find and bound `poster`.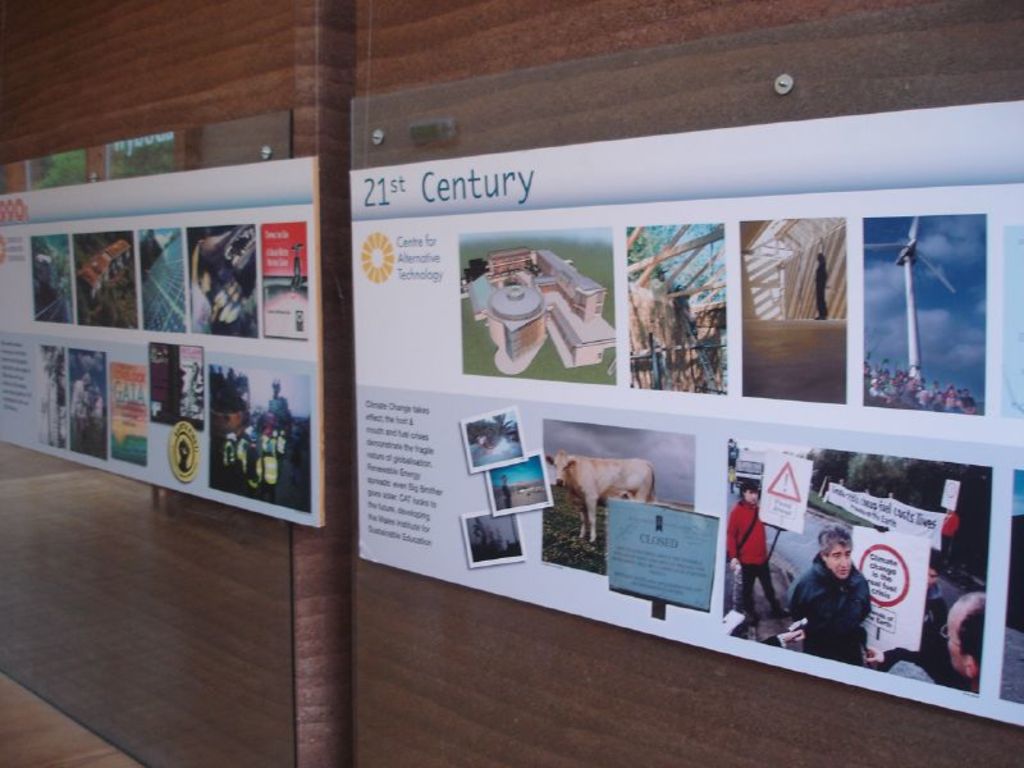
Bound: select_region(0, 156, 321, 530).
